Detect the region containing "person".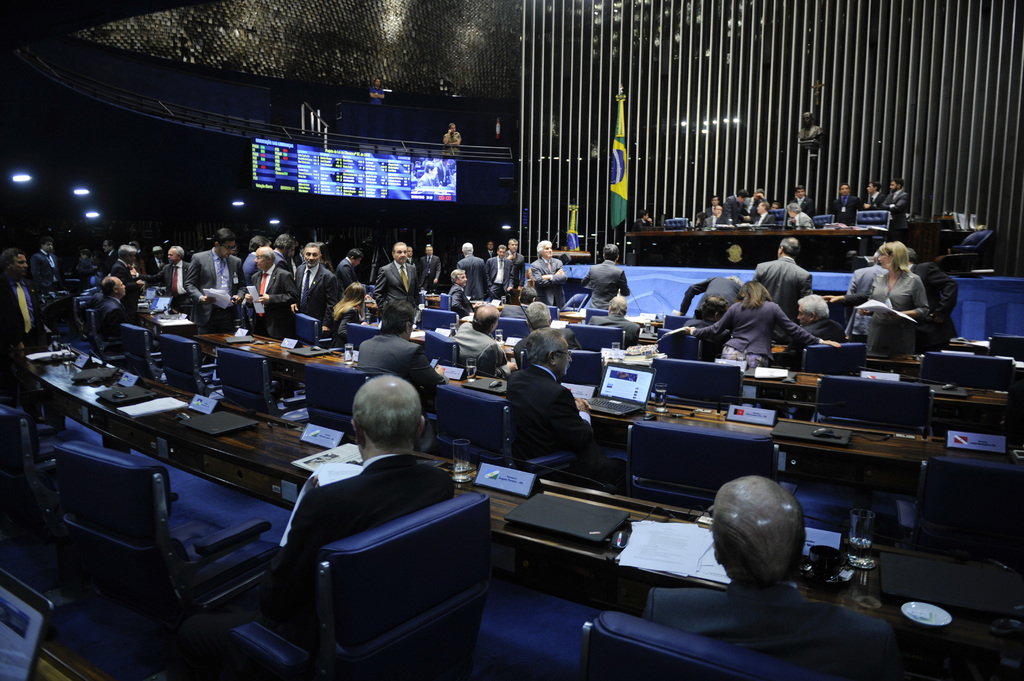
{"x1": 267, "y1": 373, "x2": 454, "y2": 570}.
